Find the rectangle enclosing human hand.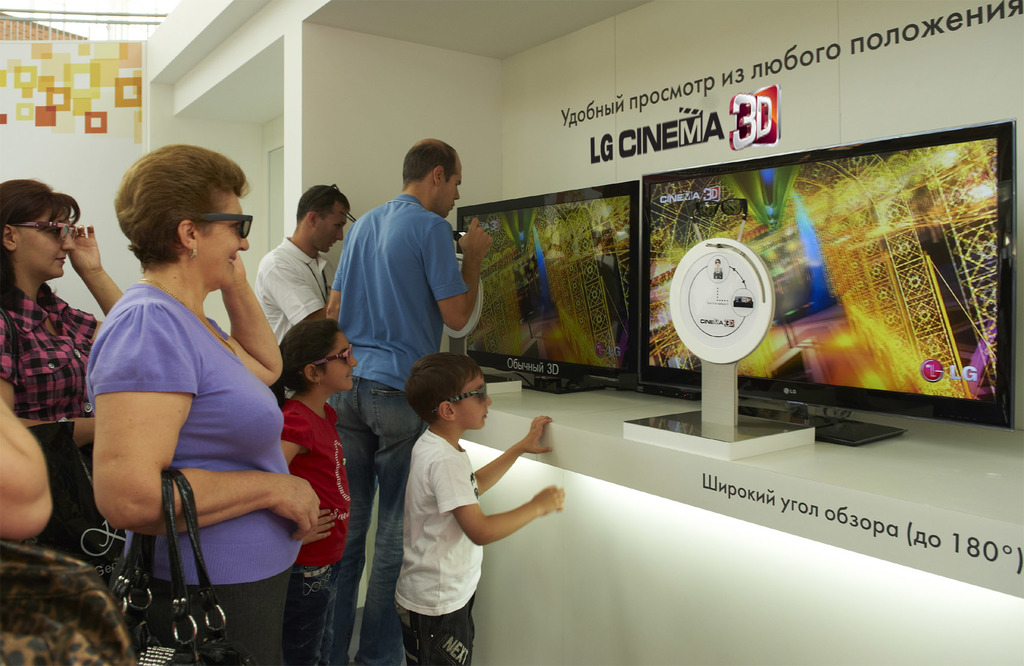
{"left": 521, "top": 414, "right": 554, "bottom": 458}.
